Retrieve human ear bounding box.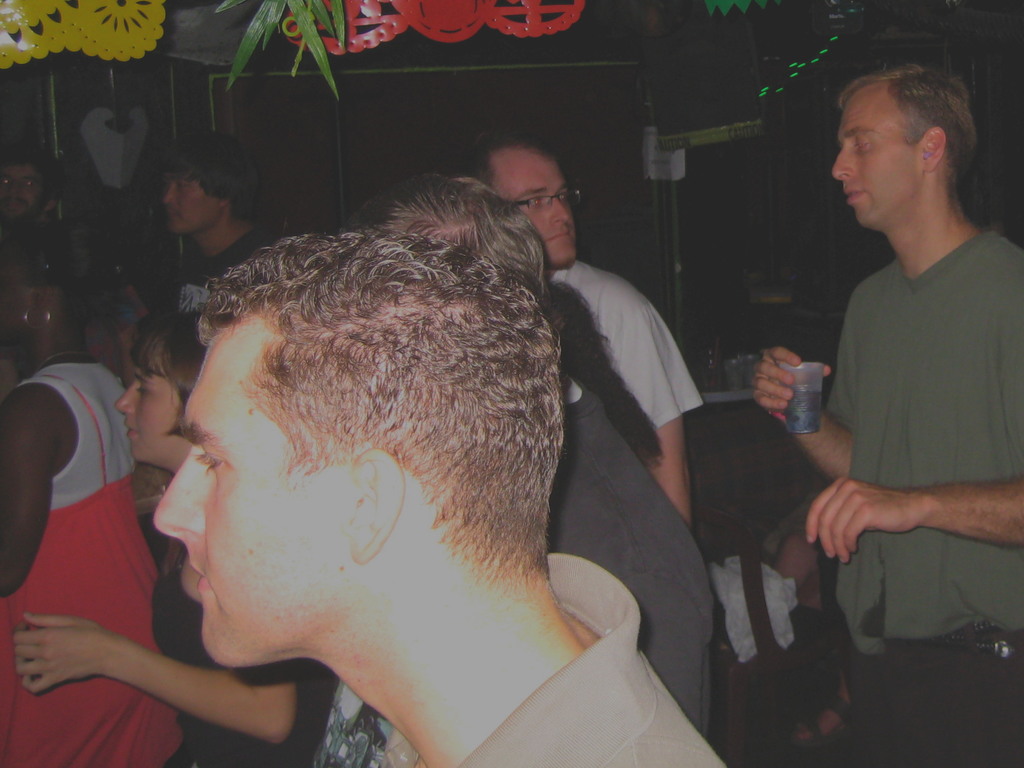
Bounding box: crop(223, 199, 236, 209).
